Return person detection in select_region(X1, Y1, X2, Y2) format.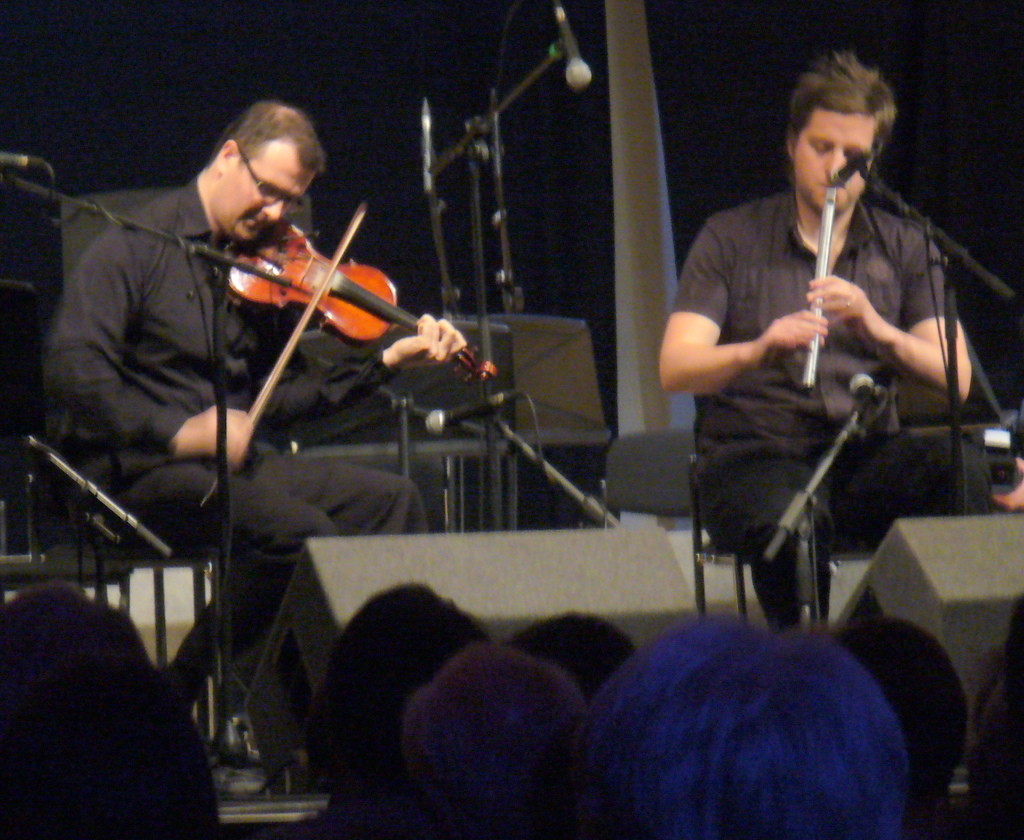
select_region(664, 49, 981, 682).
